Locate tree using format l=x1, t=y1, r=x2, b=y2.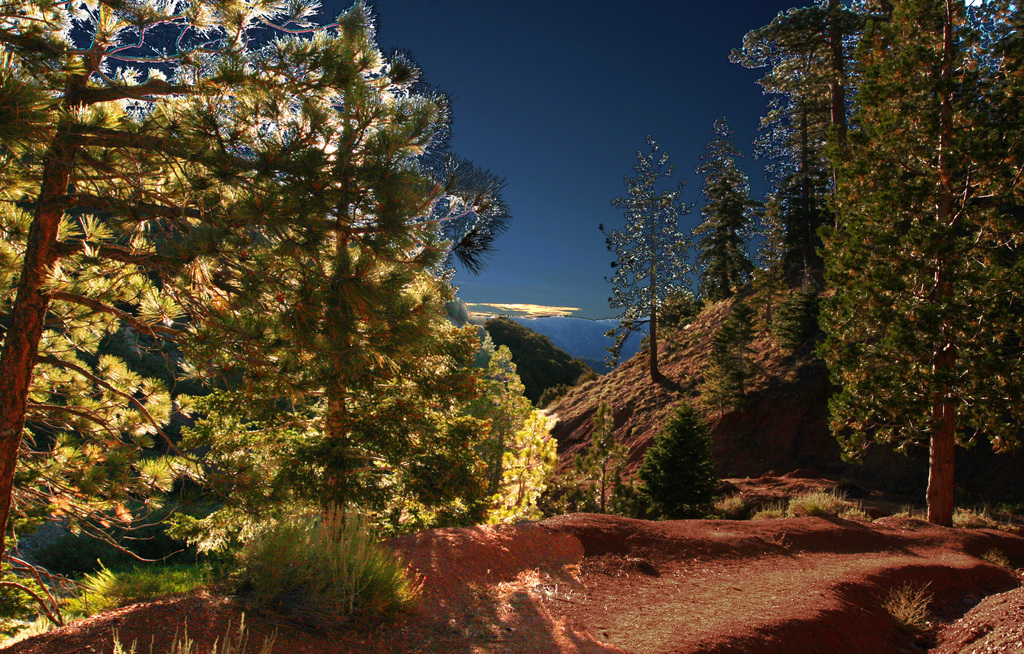
l=575, t=404, r=629, b=512.
